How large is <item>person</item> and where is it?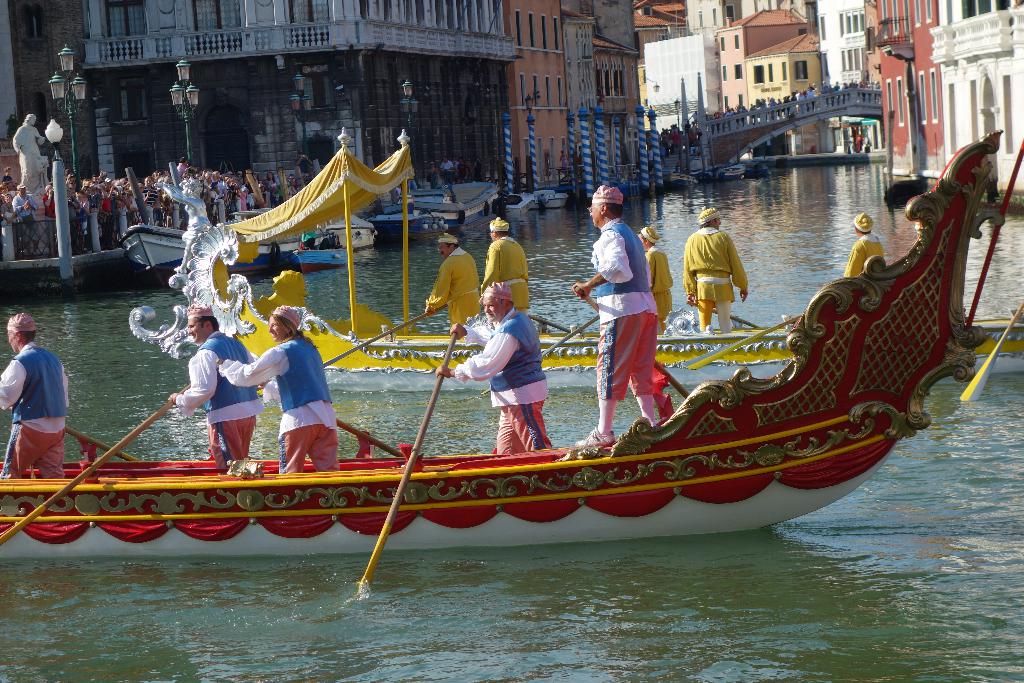
Bounding box: 207/305/346/478.
